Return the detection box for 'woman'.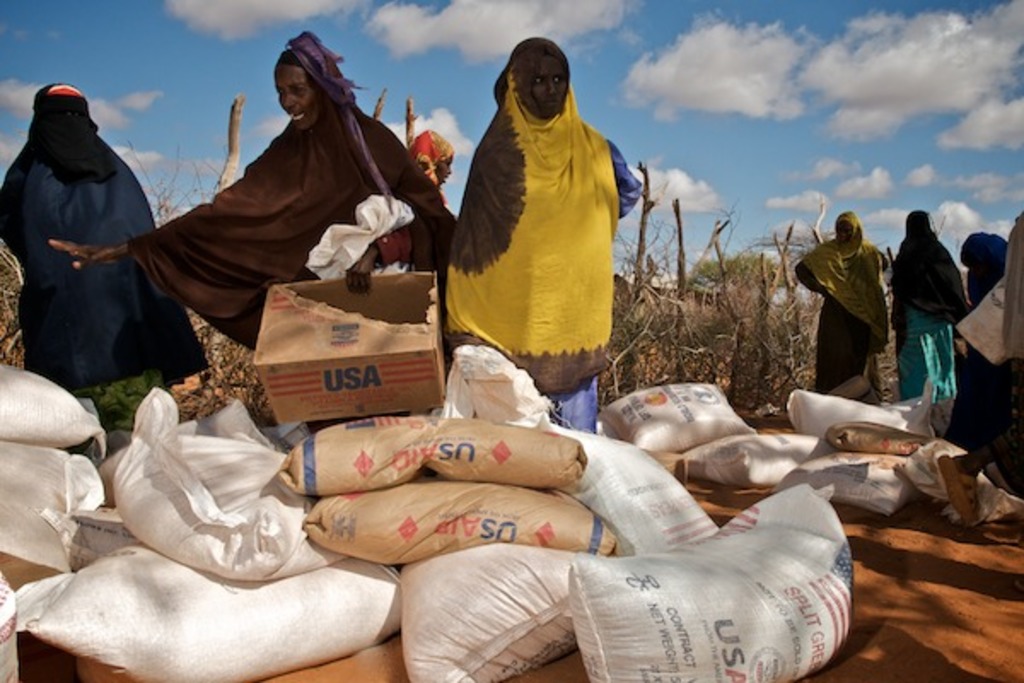
region(889, 208, 971, 405).
